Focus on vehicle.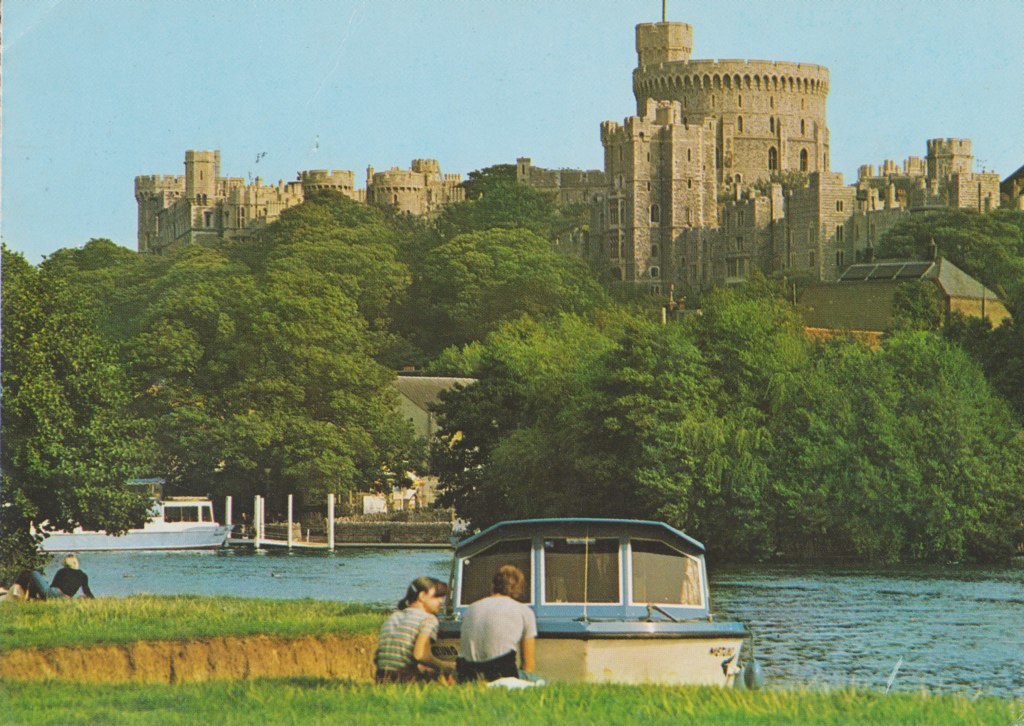
Focused at crop(31, 496, 233, 545).
